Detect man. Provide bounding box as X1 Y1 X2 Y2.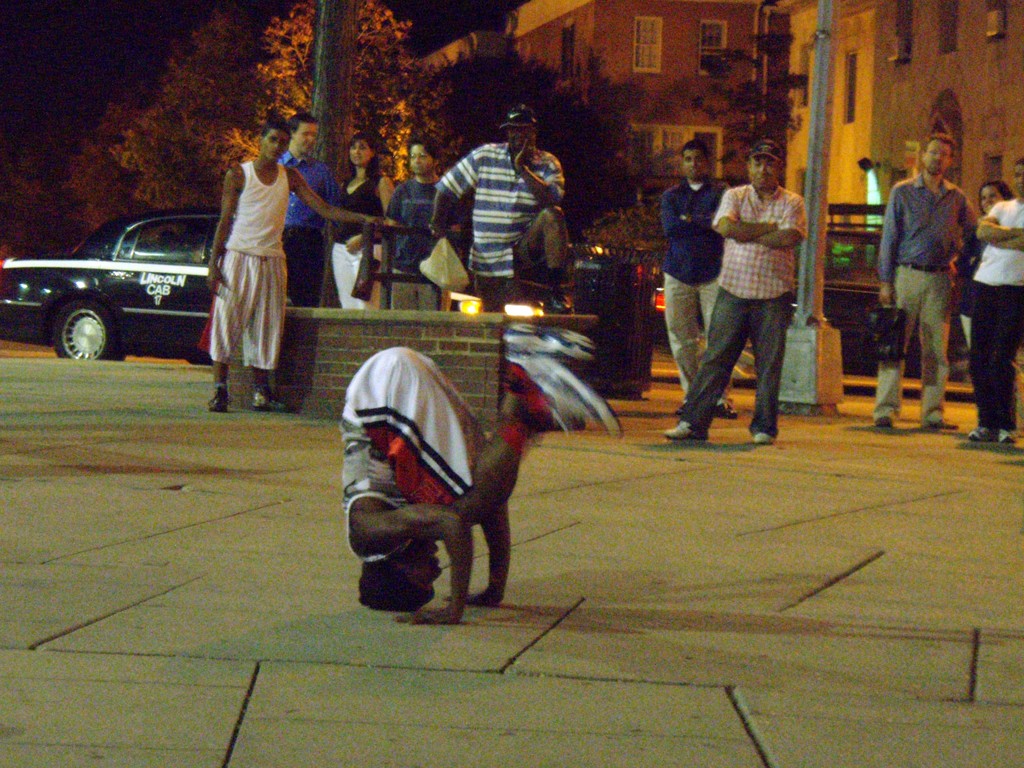
685 146 820 440.
